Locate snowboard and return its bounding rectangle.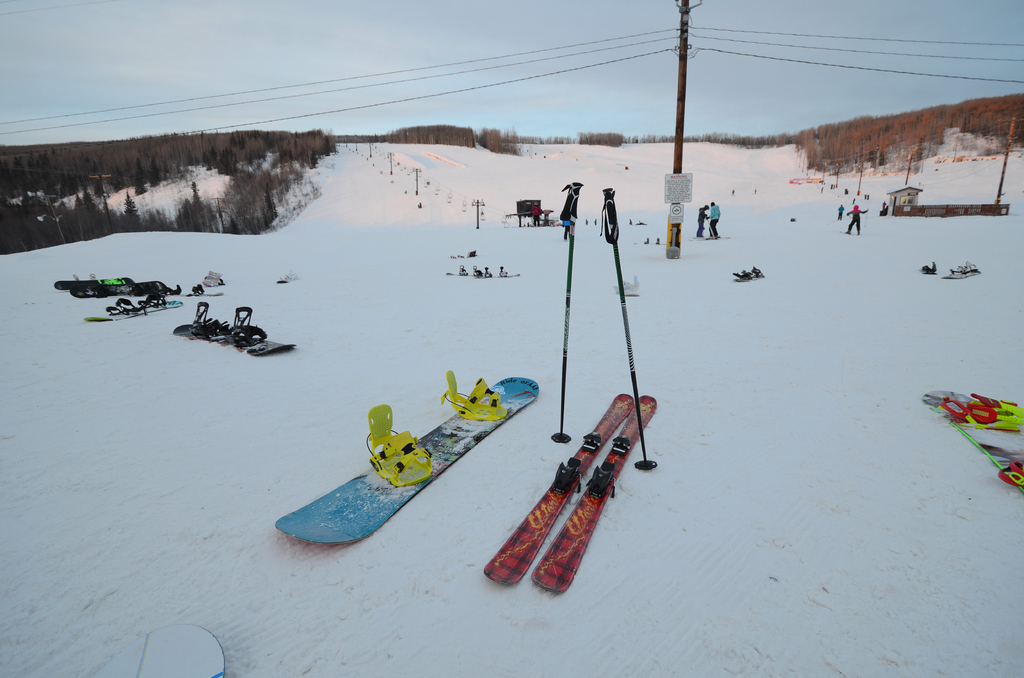
region(172, 302, 295, 359).
